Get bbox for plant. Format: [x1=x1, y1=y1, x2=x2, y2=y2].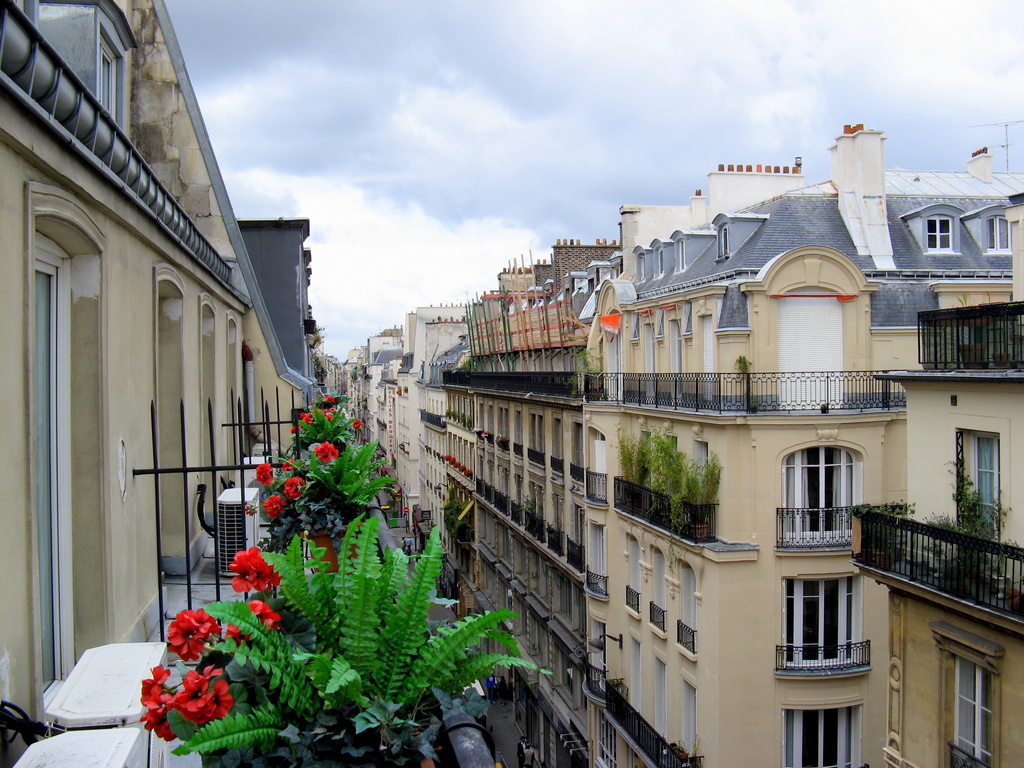
[x1=845, y1=490, x2=932, y2=556].
